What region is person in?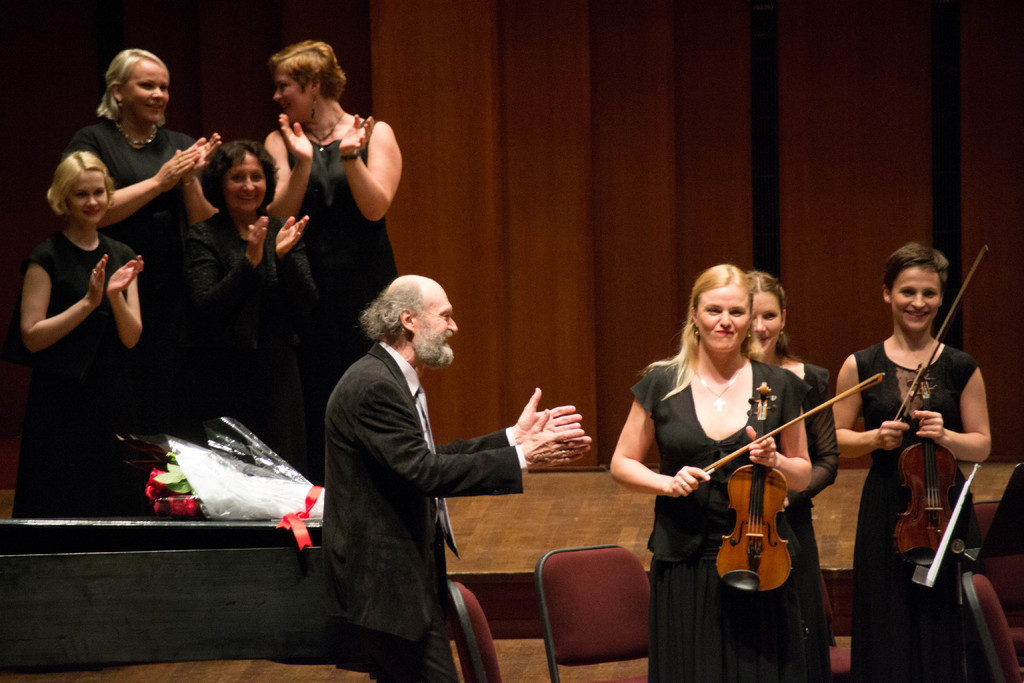
bbox(68, 38, 226, 289).
